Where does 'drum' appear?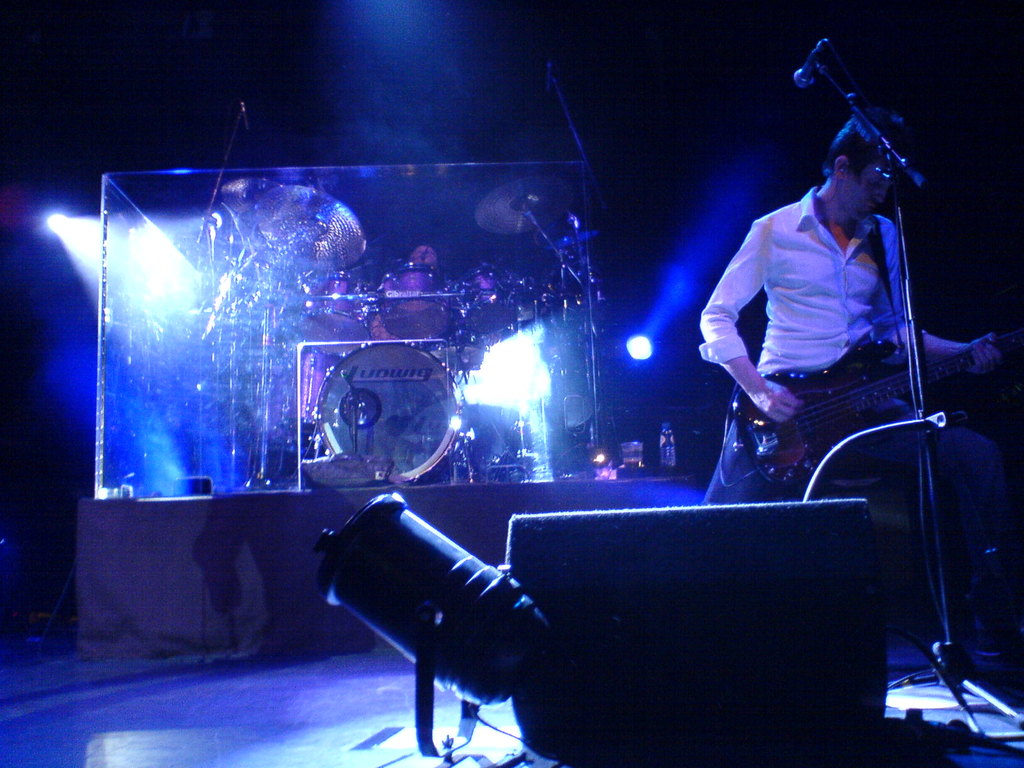
Appears at [289,345,341,415].
